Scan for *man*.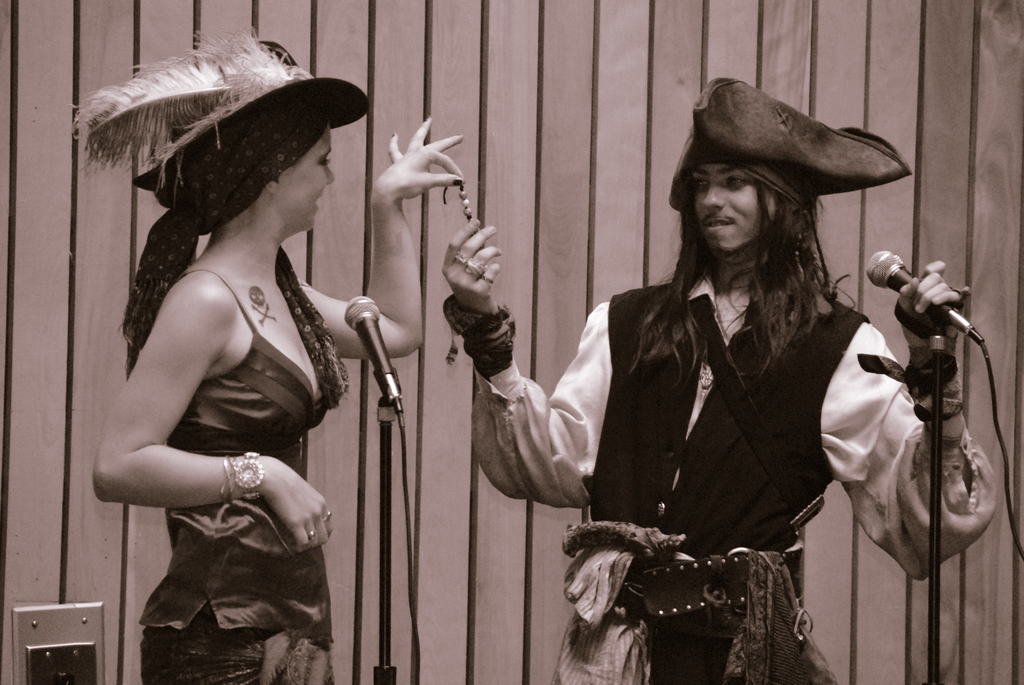
Scan result: 436/102/956/646.
